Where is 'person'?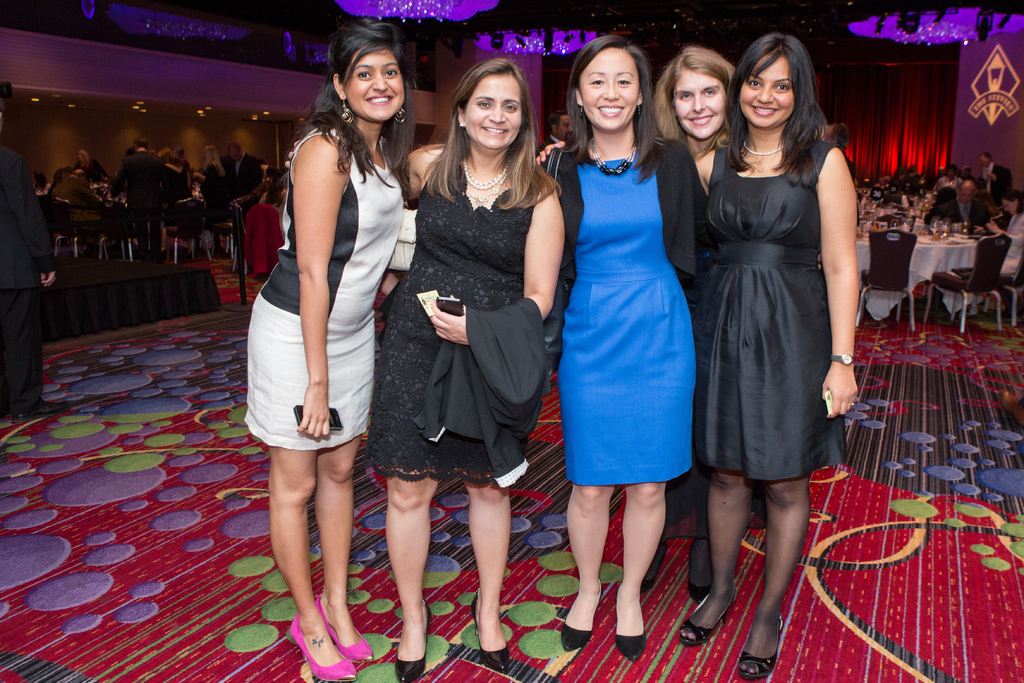
538 35 701 667.
